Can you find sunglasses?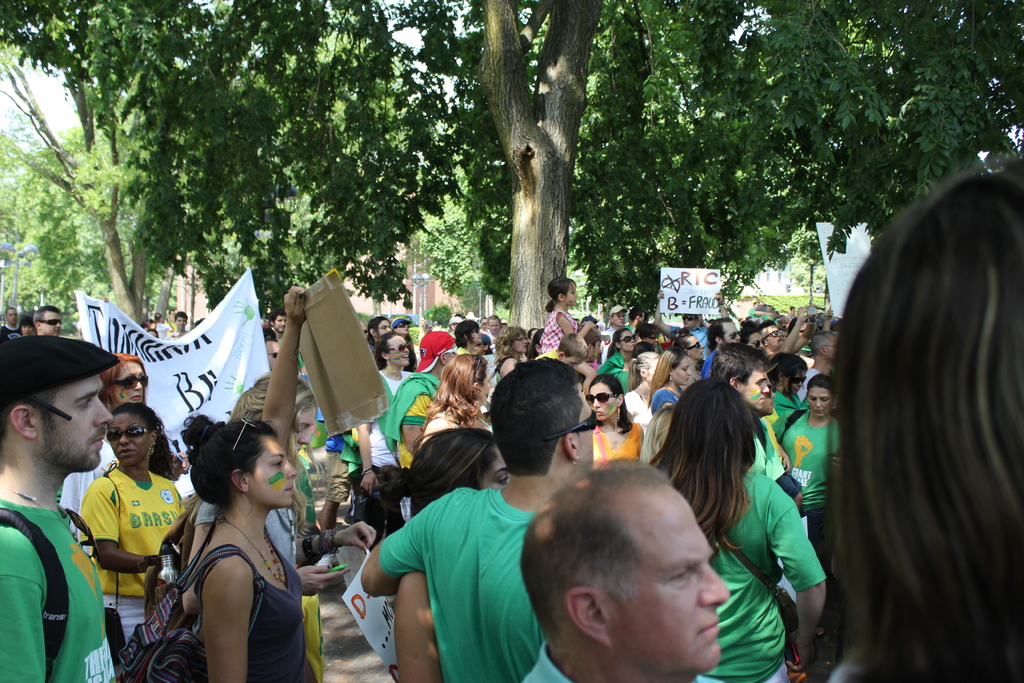
Yes, bounding box: 388,344,409,355.
